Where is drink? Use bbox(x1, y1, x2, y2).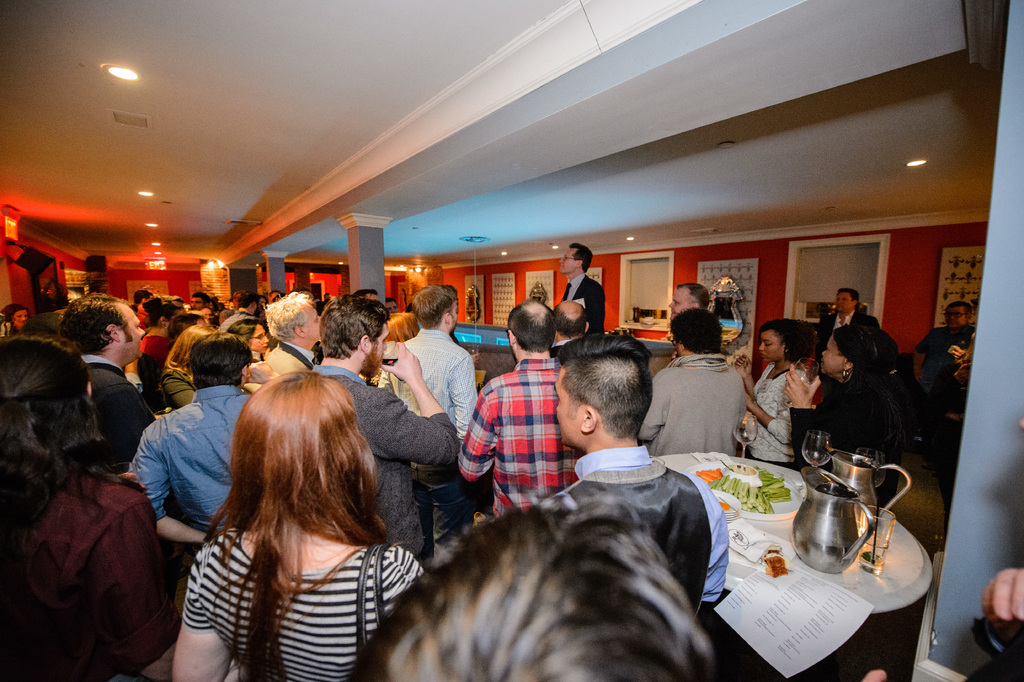
bbox(856, 533, 885, 564).
